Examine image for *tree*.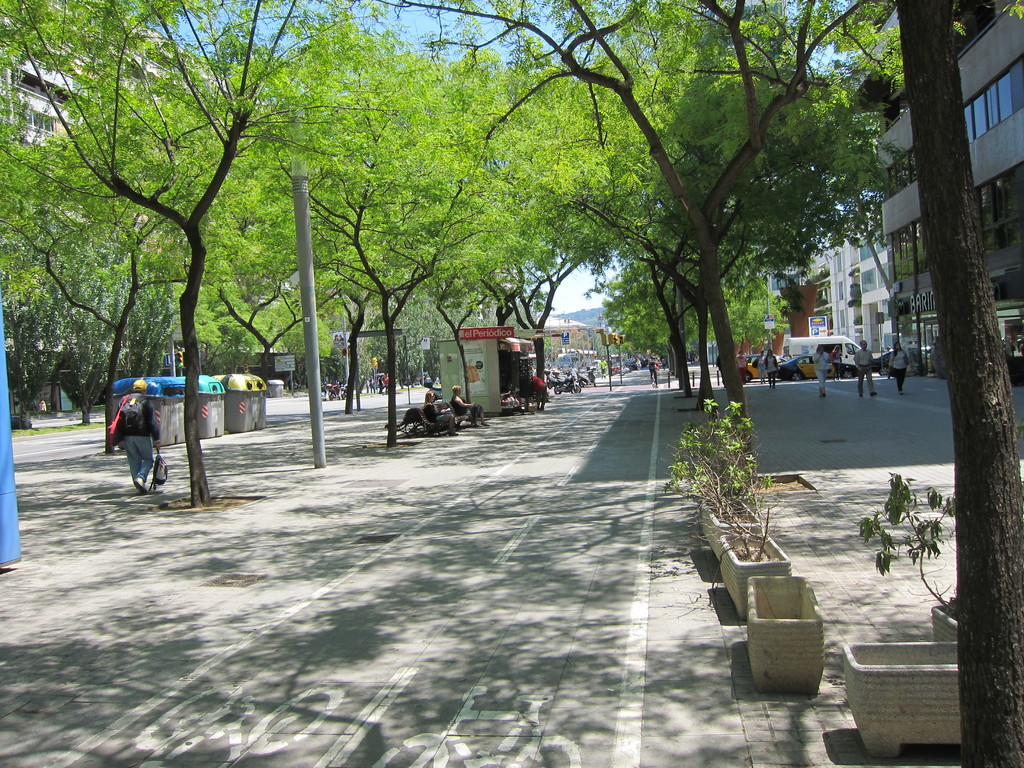
Examination result: [1, 0, 313, 496].
